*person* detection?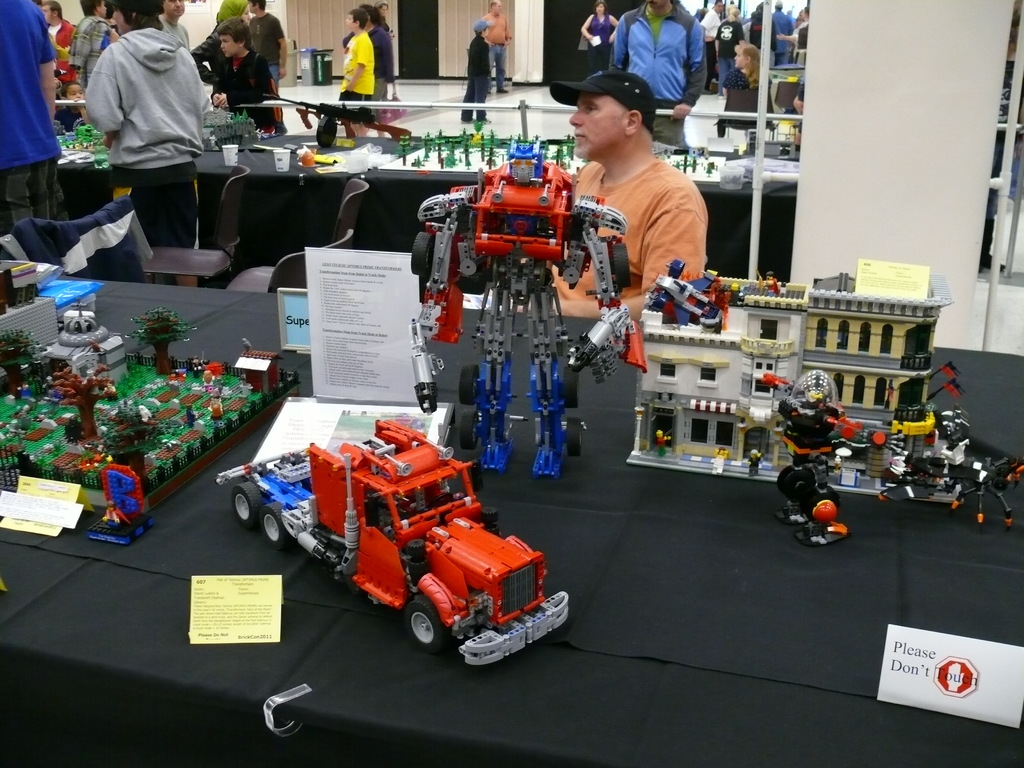
bbox=[52, 85, 99, 132]
